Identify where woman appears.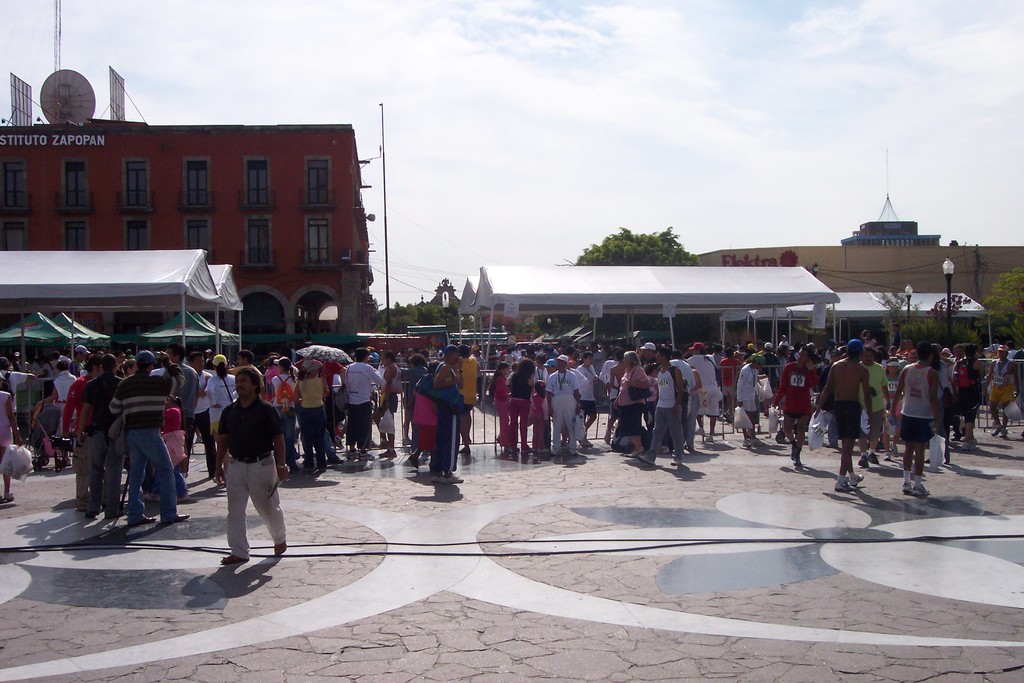
Appears at [342, 344, 371, 459].
